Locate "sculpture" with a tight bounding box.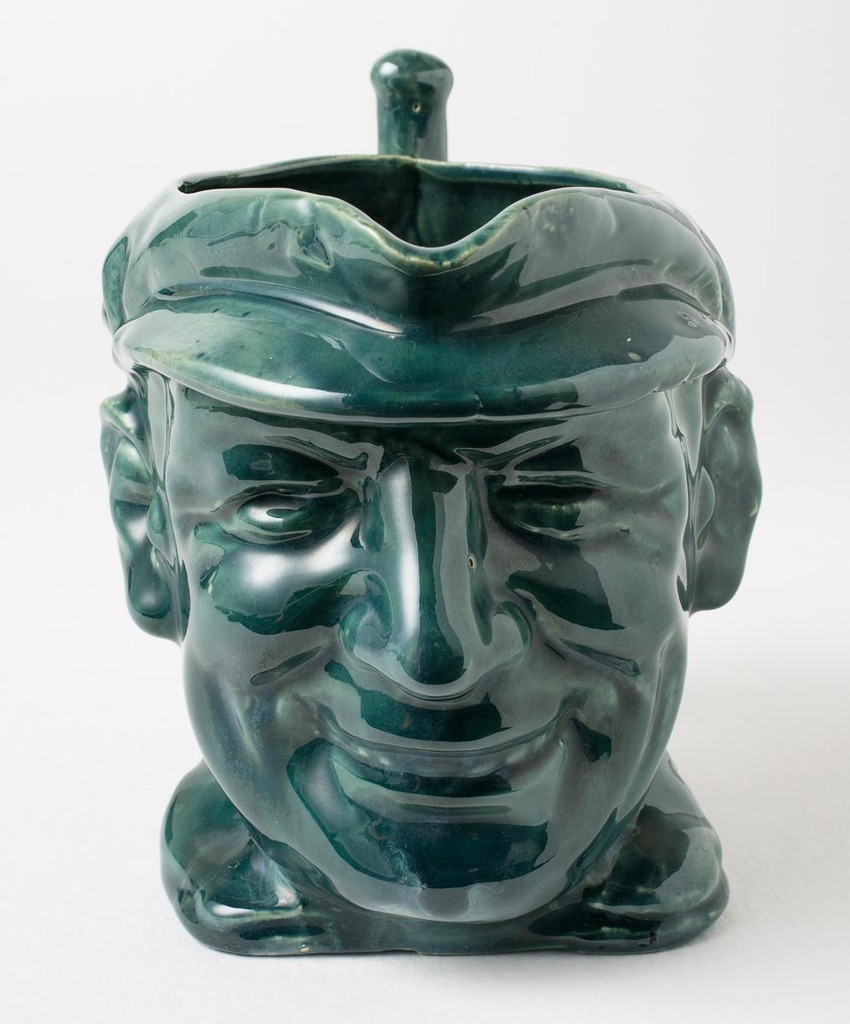
55/107/788/996.
